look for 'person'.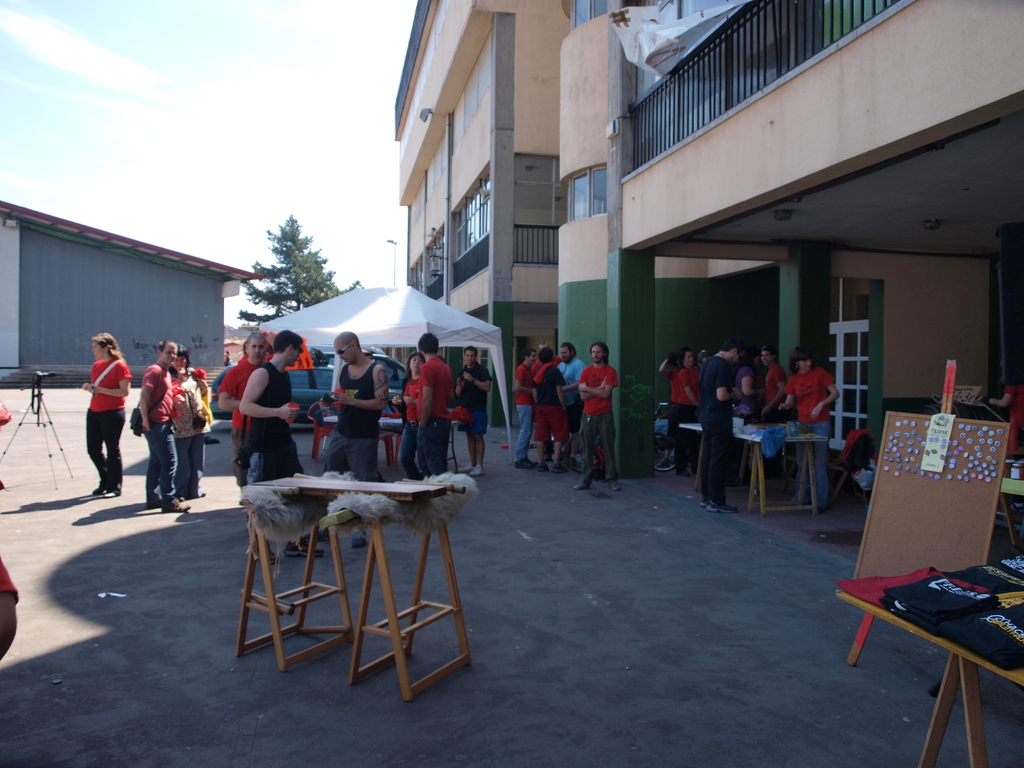
Found: box(512, 346, 538, 472).
